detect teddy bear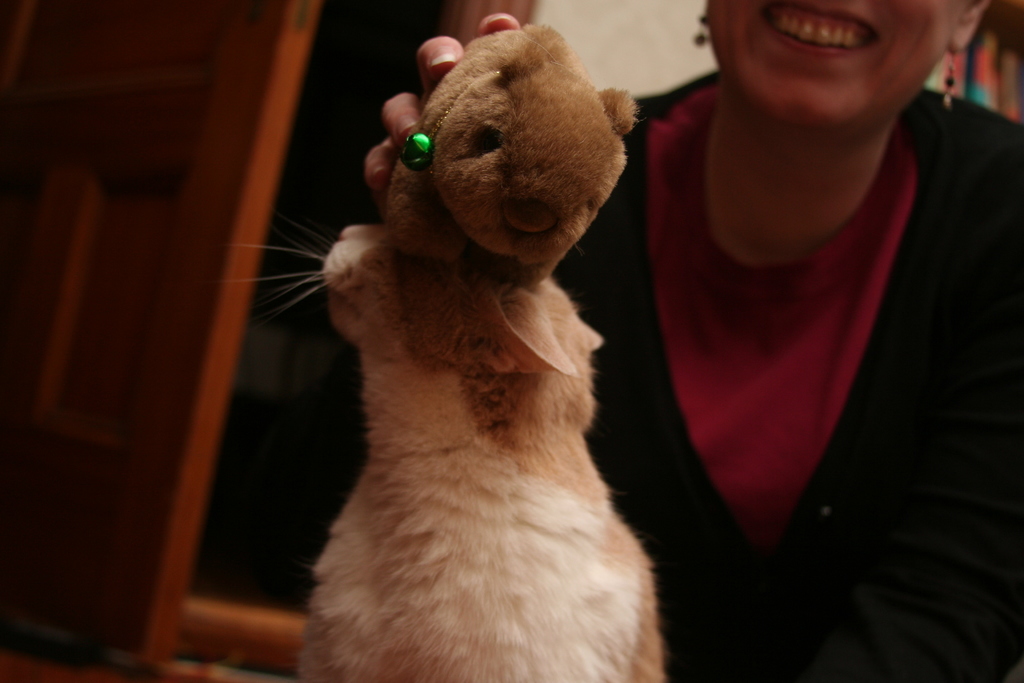
select_region(354, 23, 641, 372)
